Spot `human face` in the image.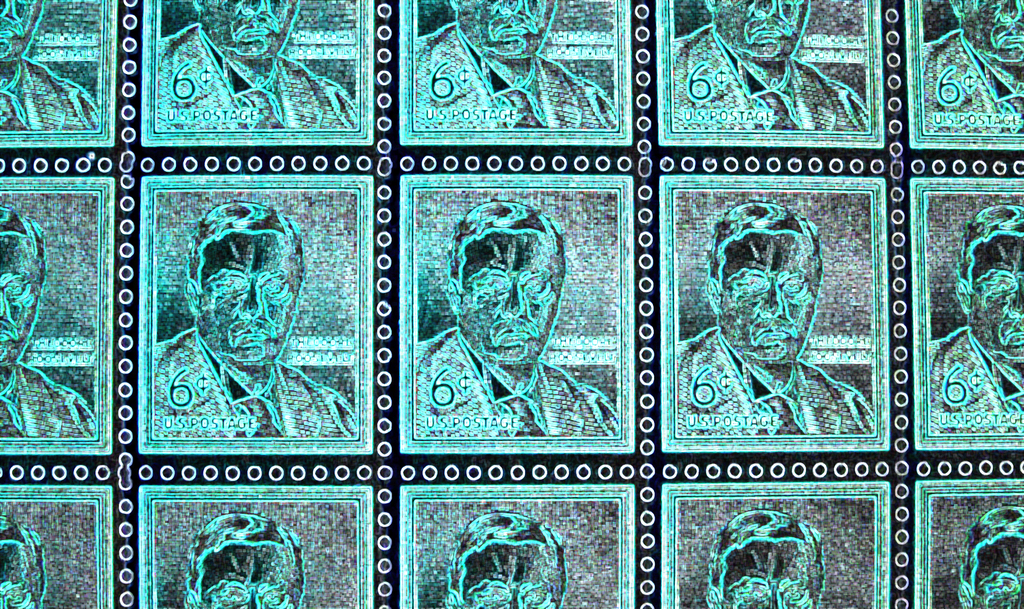
`human face` found at 189/236/298/371.
